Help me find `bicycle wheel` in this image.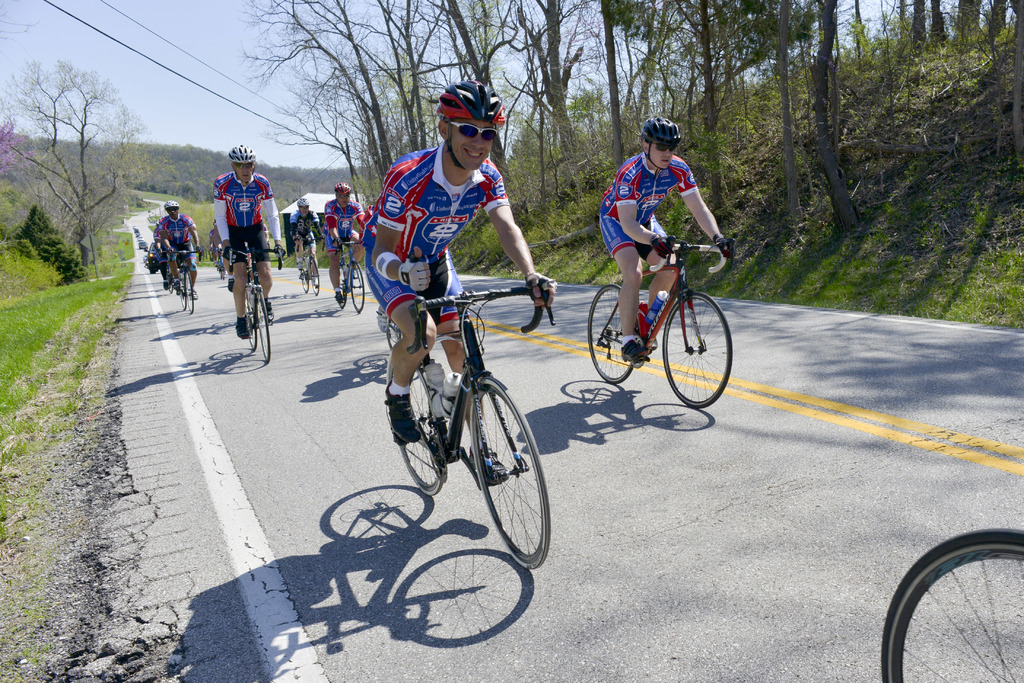
Found it: pyautogui.locateOnScreen(890, 527, 1023, 682).
